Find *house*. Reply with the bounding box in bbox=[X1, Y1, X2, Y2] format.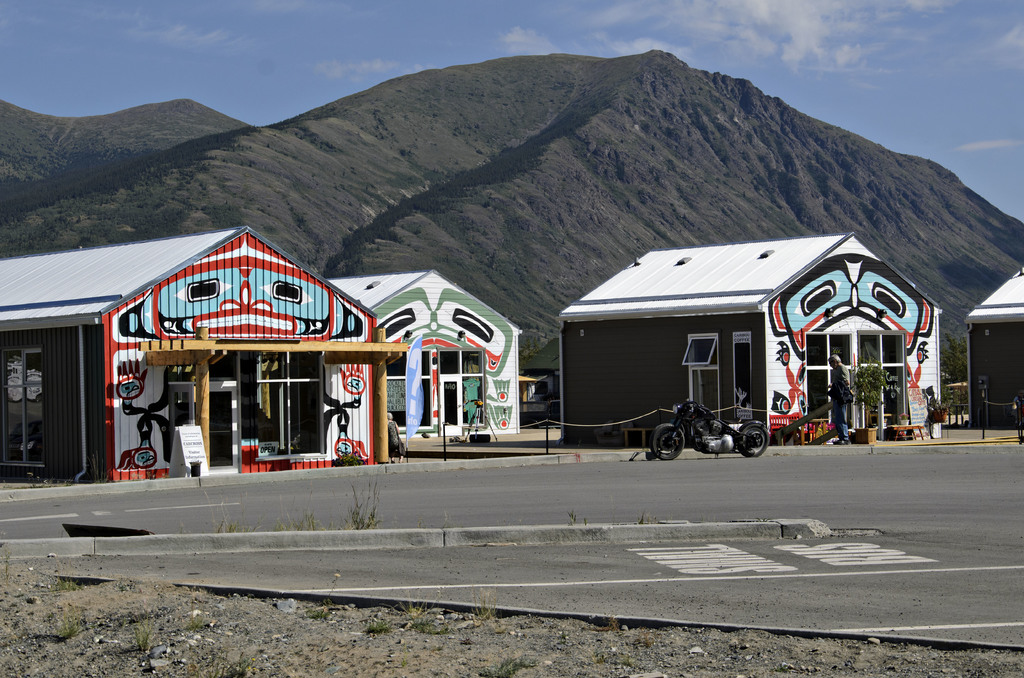
bbox=[961, 263, 1022, 432].
